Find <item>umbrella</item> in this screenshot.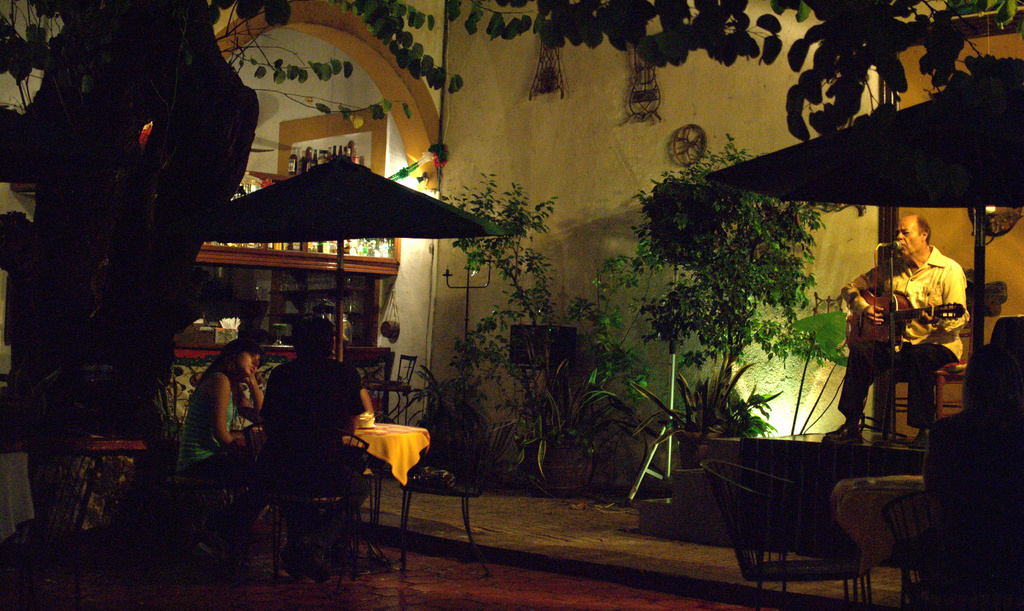
The bounding box for <item>umbrella</item> is left=701, top=60, right=1023, bottom=353.
